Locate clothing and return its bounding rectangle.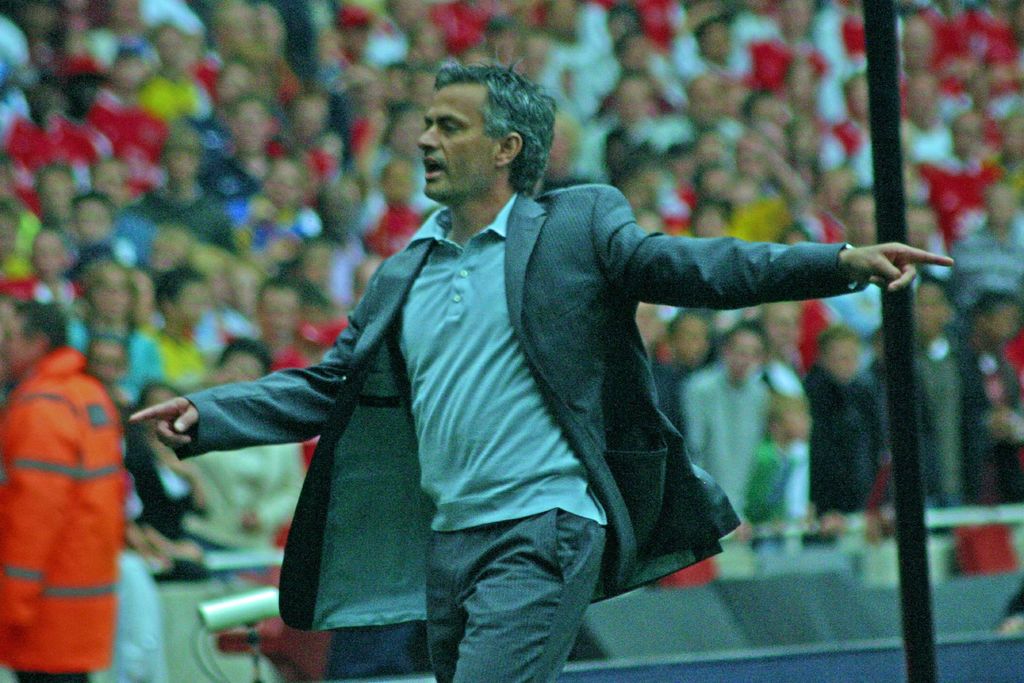
rect(168, 138, 897, 657).
